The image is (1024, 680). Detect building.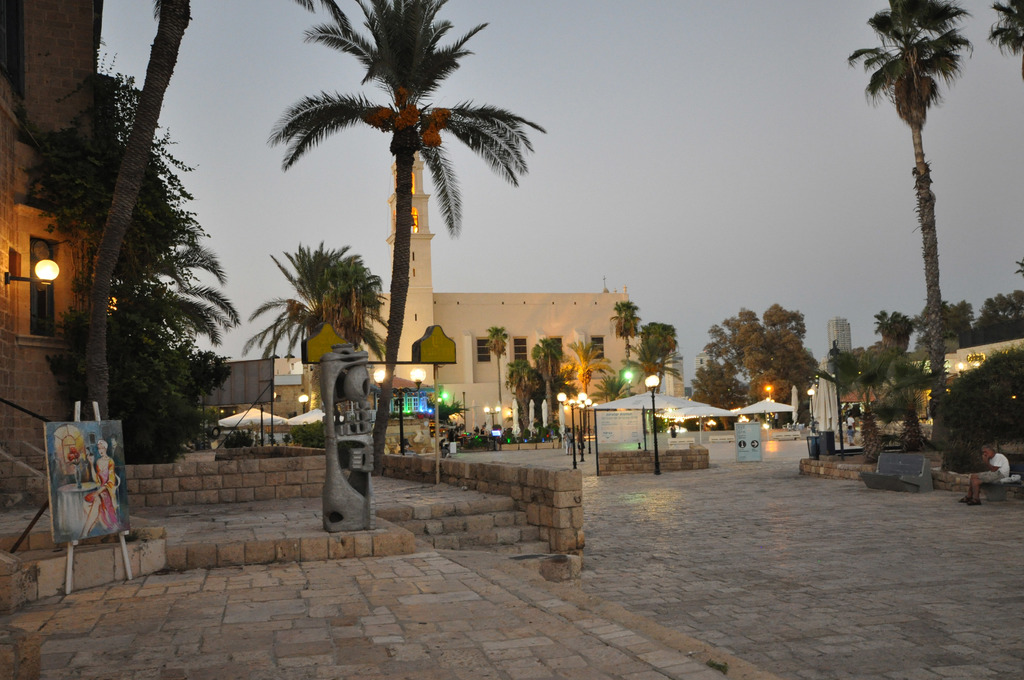
Detection: BBox(828, 316, 851, 353).
